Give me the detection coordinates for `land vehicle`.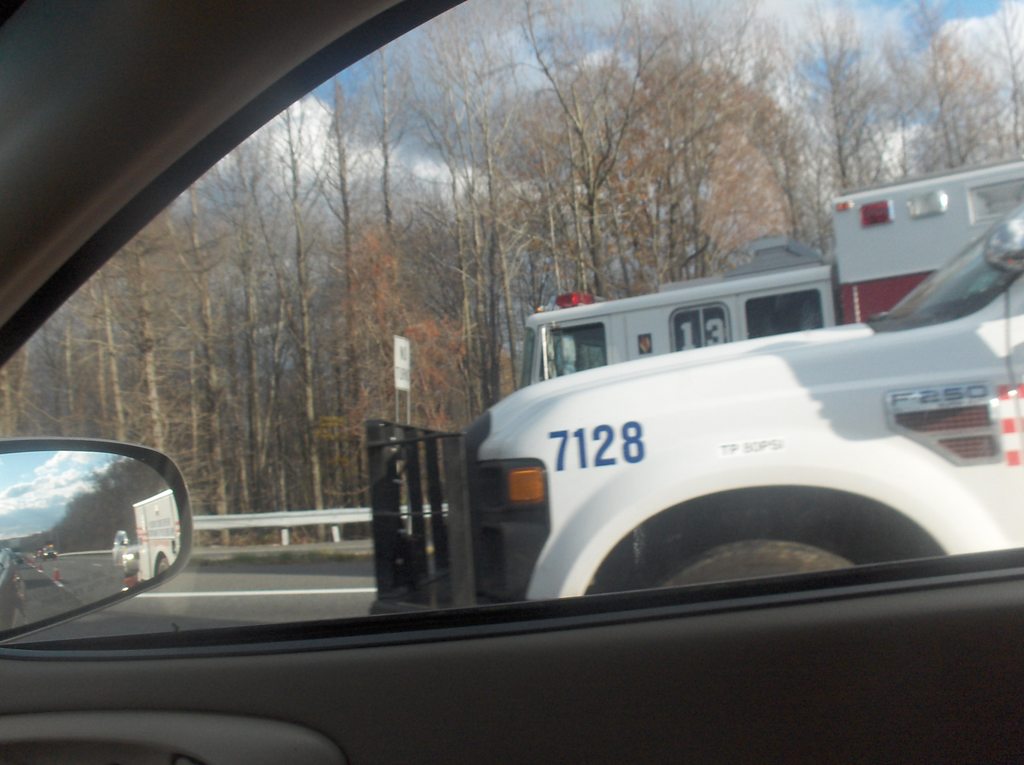
0/0/1023/764.
